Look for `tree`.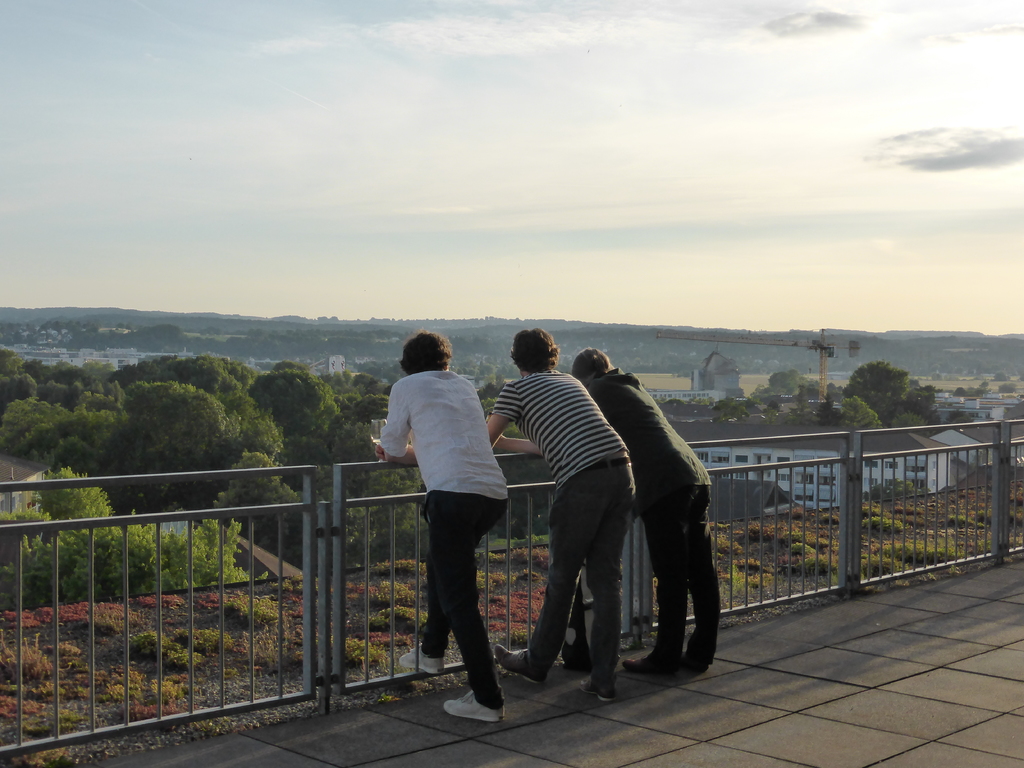
Found: 42 383 88 430.
